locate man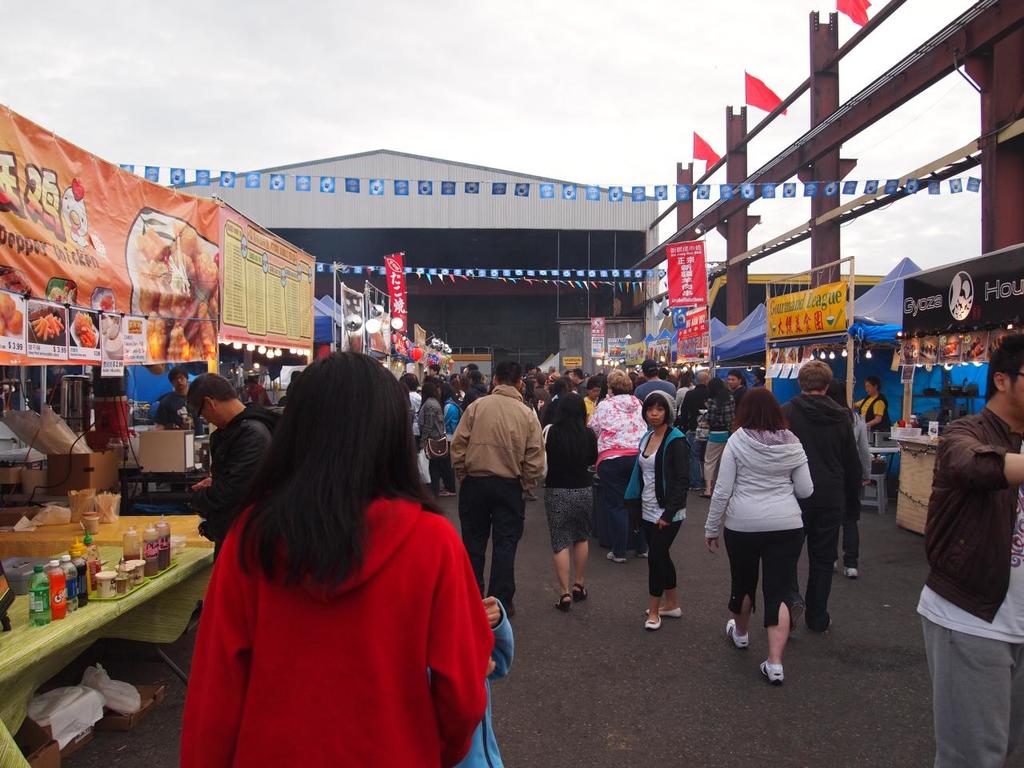
l=533, t=370, r=546, b=426
